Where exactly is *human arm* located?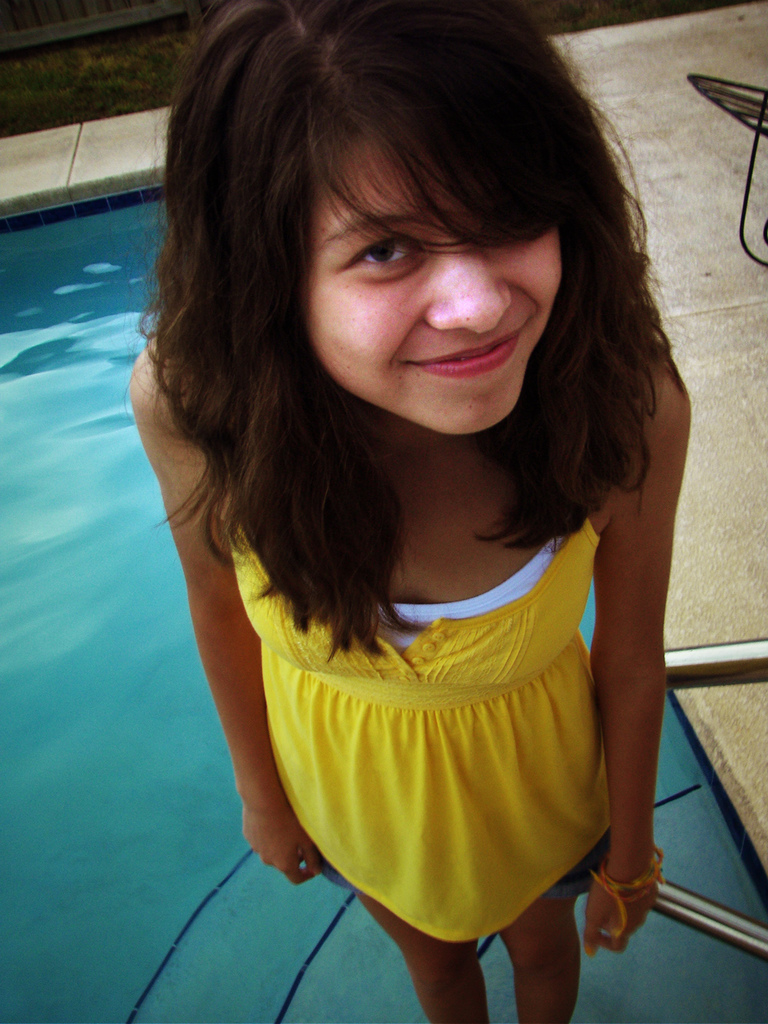
Its bounding box is BBox(591, 423, 687, 914).
